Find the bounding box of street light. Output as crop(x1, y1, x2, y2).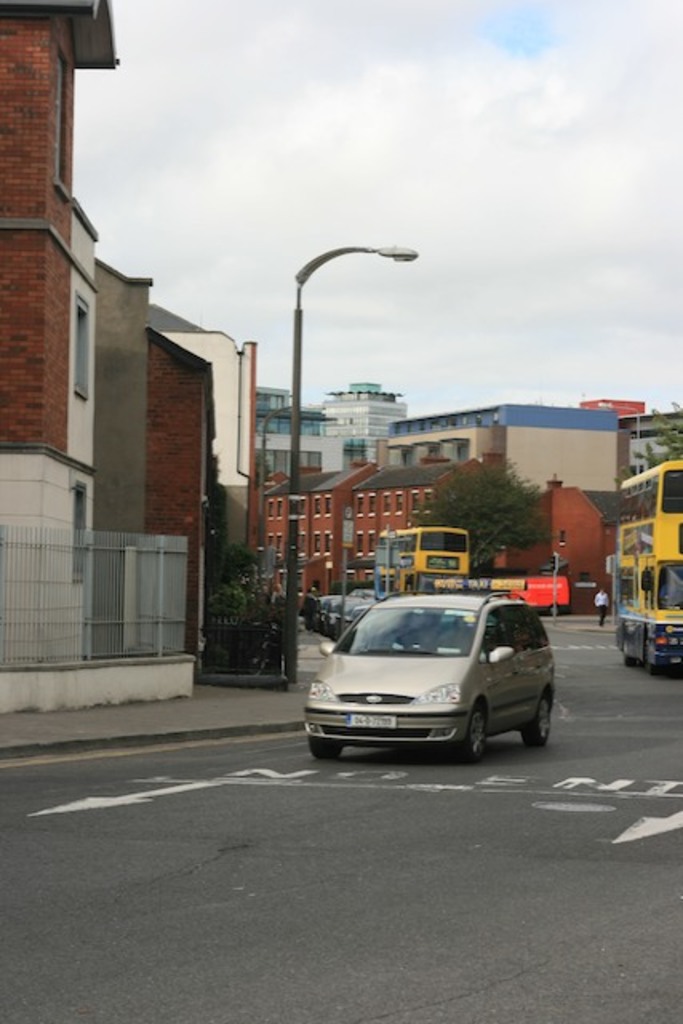
crop(258, 400, 328, 590).
